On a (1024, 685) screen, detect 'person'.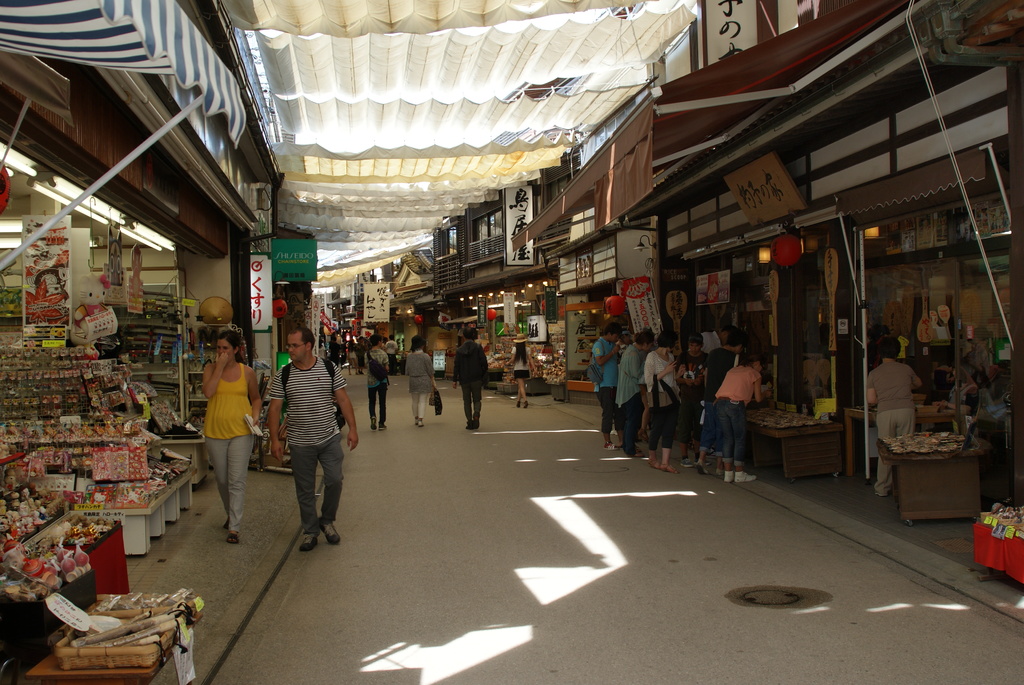
[left=365, top=332, right=387, bottom=430].
